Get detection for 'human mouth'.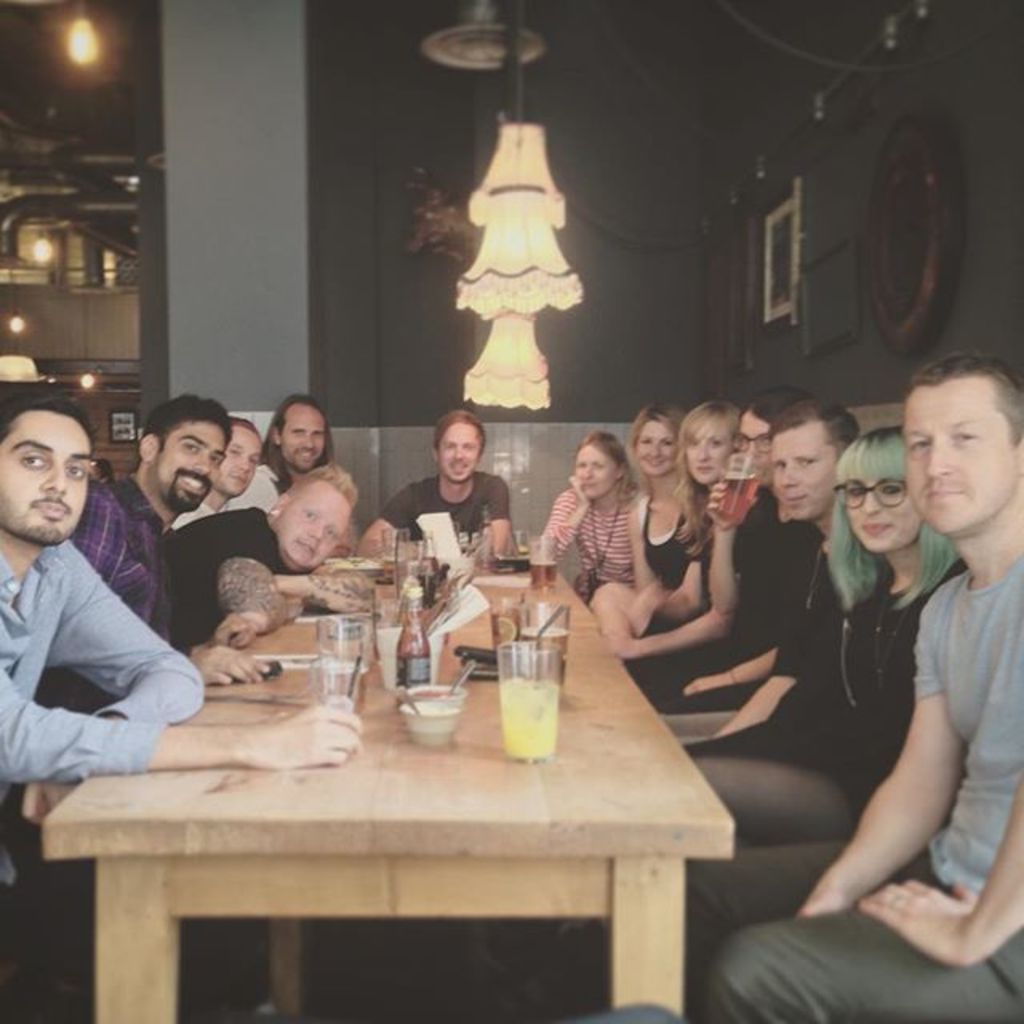
Detection: <bbox>645, 464, 664, 466</bbox>.
